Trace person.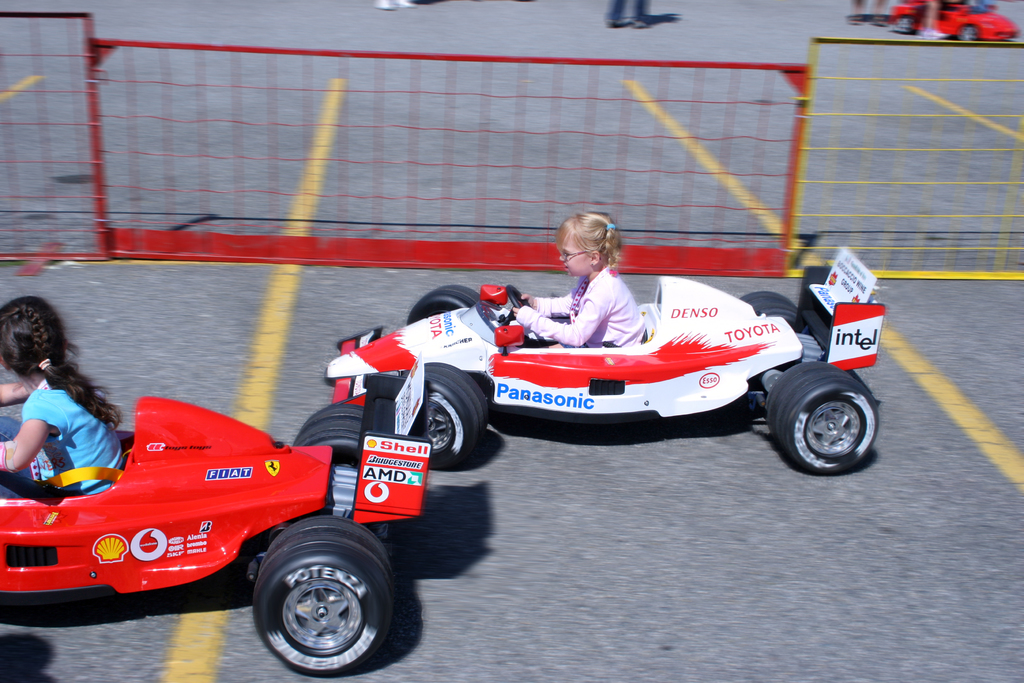
Traced to [left=505, top=208, right=647, bottom=352].
